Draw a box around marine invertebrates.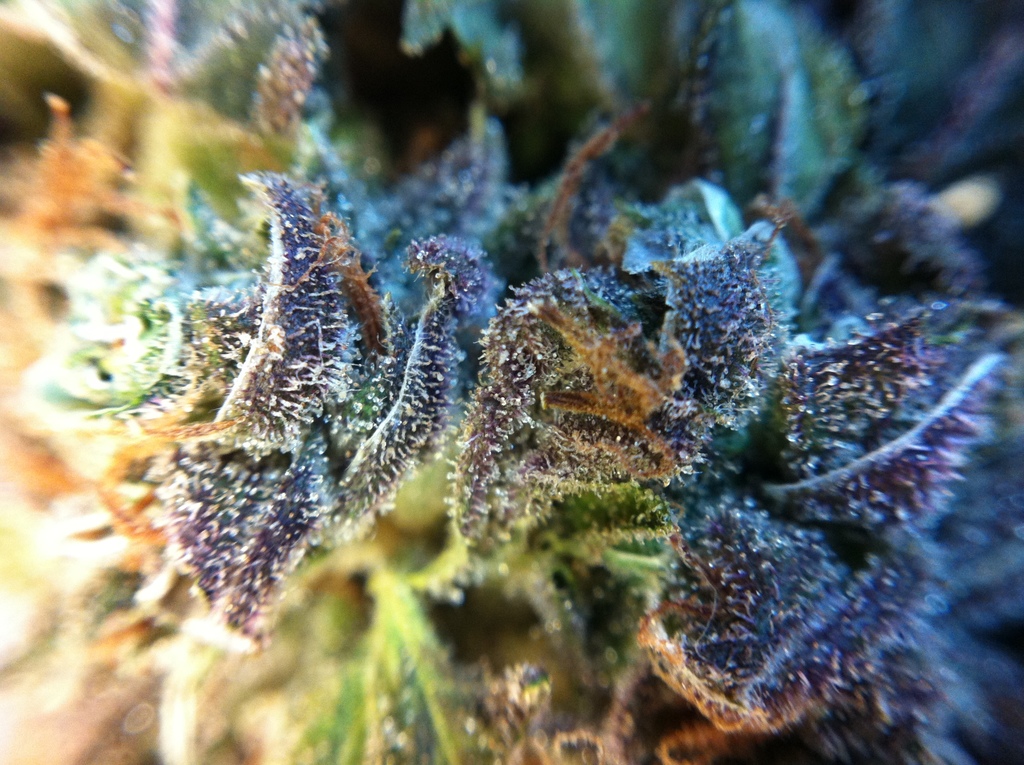
select_region(437, 120, 1018, 745).
